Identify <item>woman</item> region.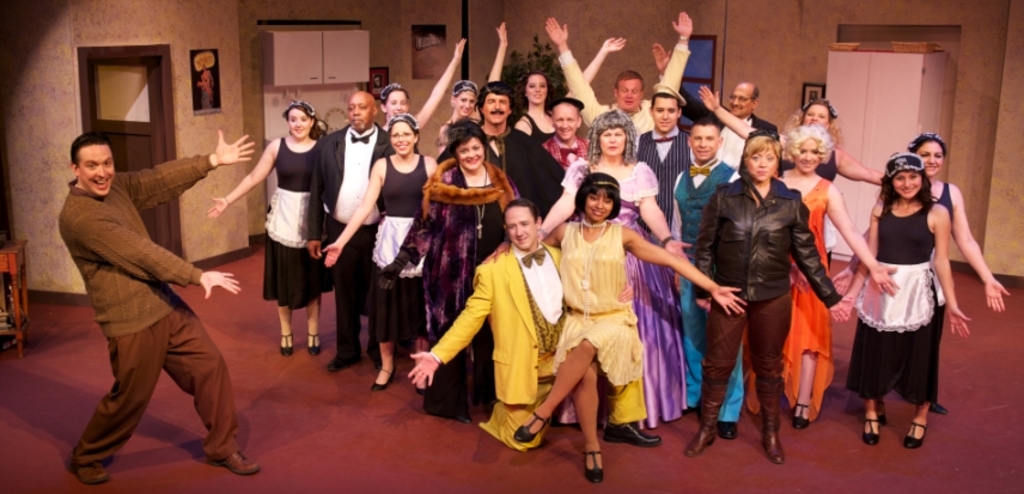
Region: detection(434, 19, 513, 158).
